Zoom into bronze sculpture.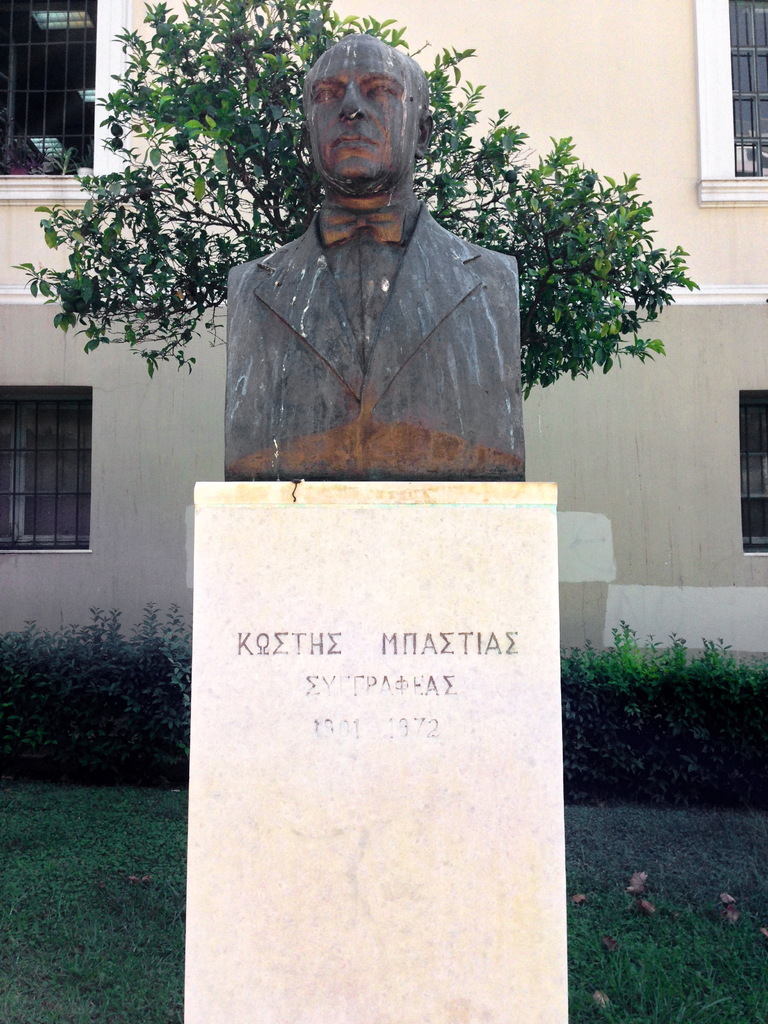
Zoom target: 216 35 526 470.
